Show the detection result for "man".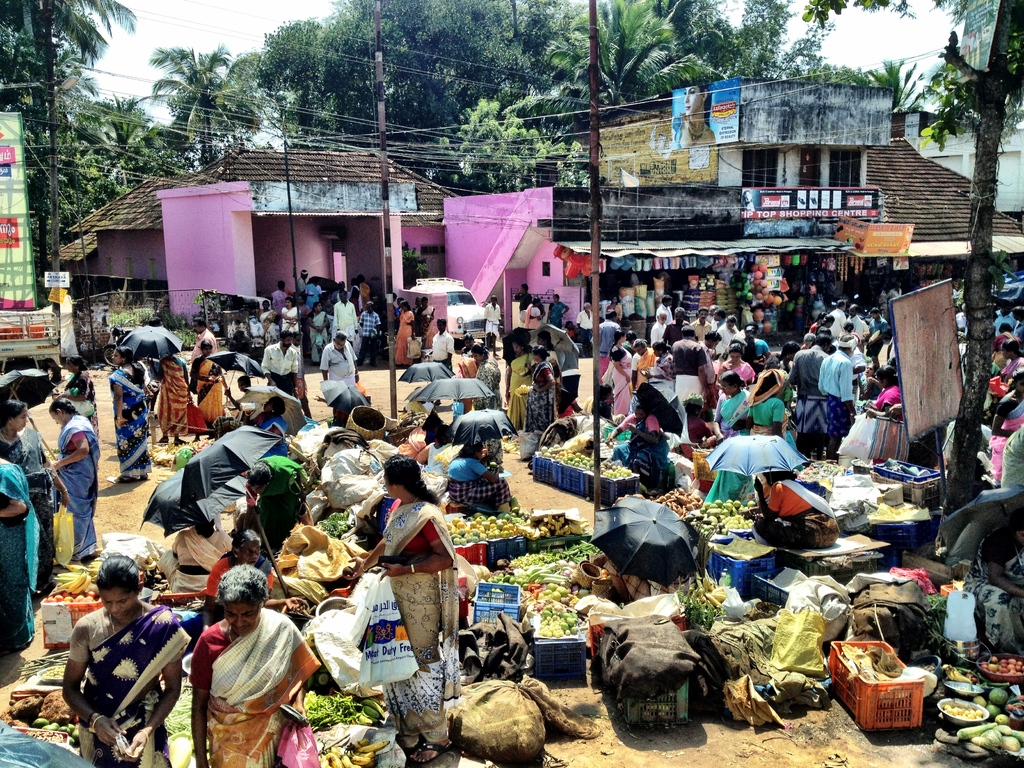
(189,316,218,364).
